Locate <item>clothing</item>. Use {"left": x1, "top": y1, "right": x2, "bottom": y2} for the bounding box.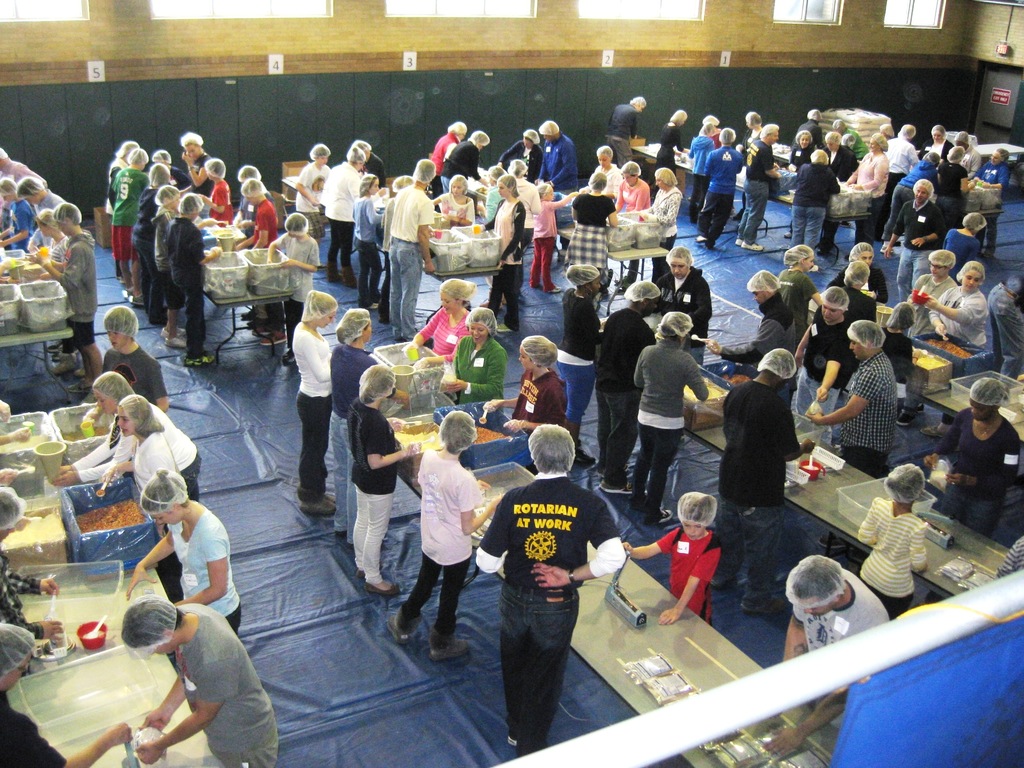
{"left": 845, "top": 125, "right": 866, "bottom": 149}.
